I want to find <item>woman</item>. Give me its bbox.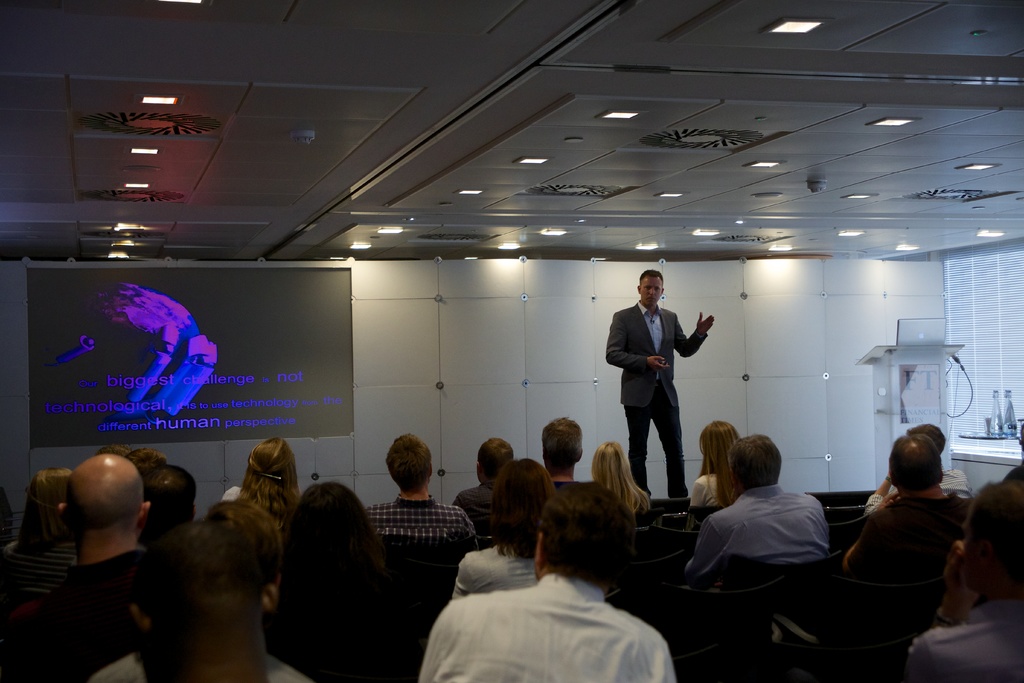
238,438,301,509.
